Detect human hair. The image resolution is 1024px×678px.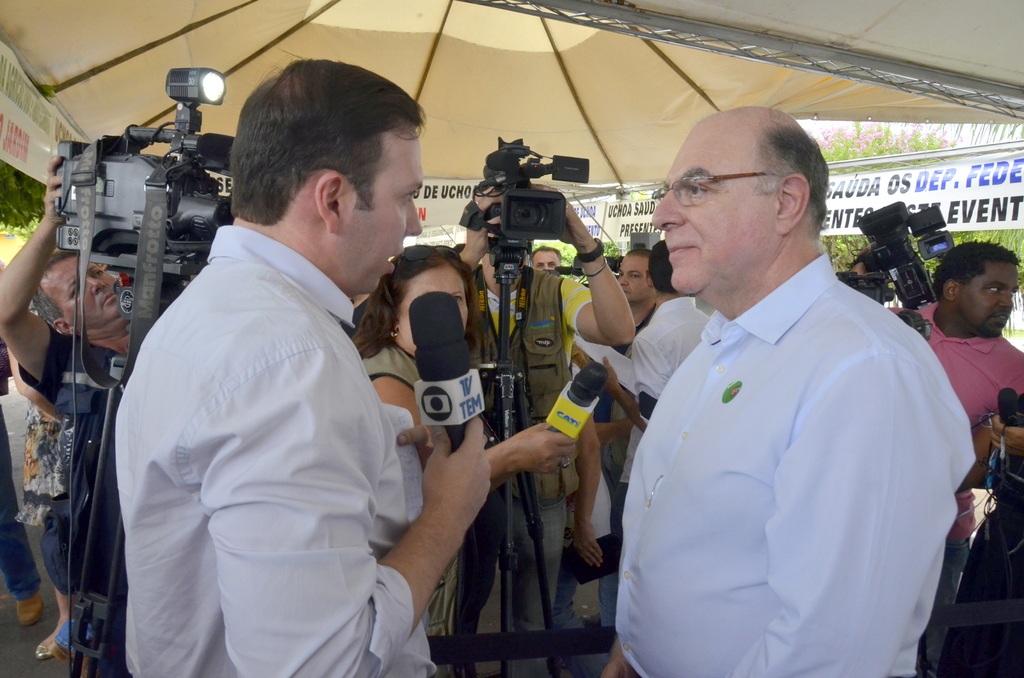
crop(755, 116, 830, 237).
